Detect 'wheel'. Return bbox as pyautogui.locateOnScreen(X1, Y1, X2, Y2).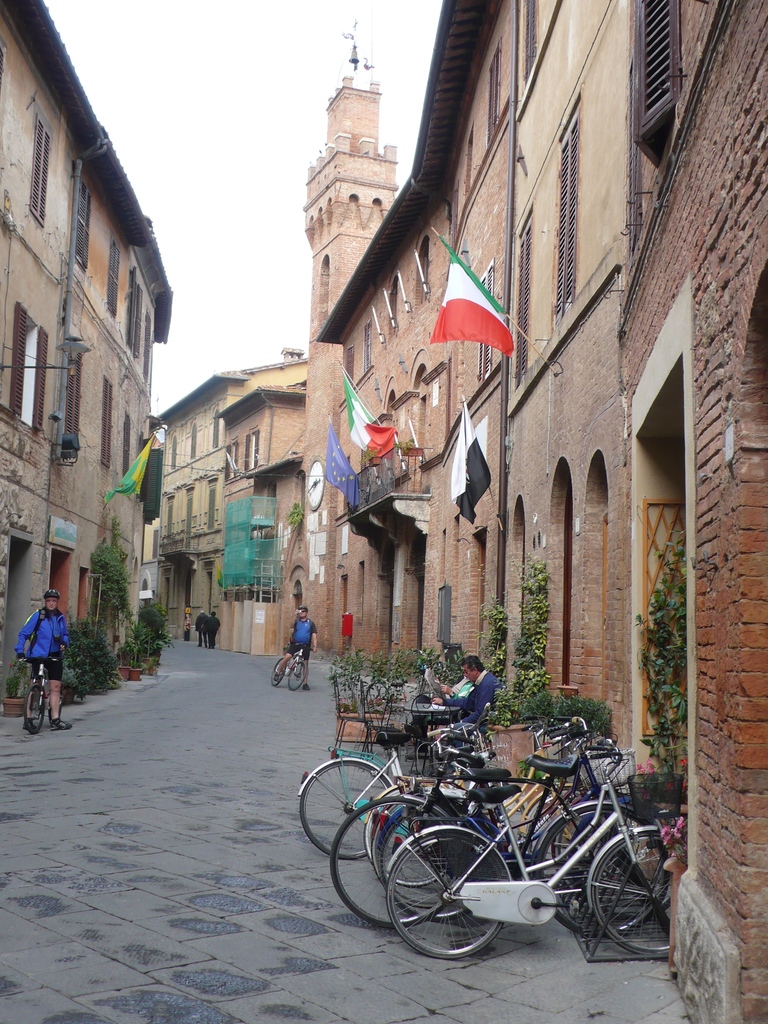
pyautogui.locateOnScreen(520, 784, 591, 859).
